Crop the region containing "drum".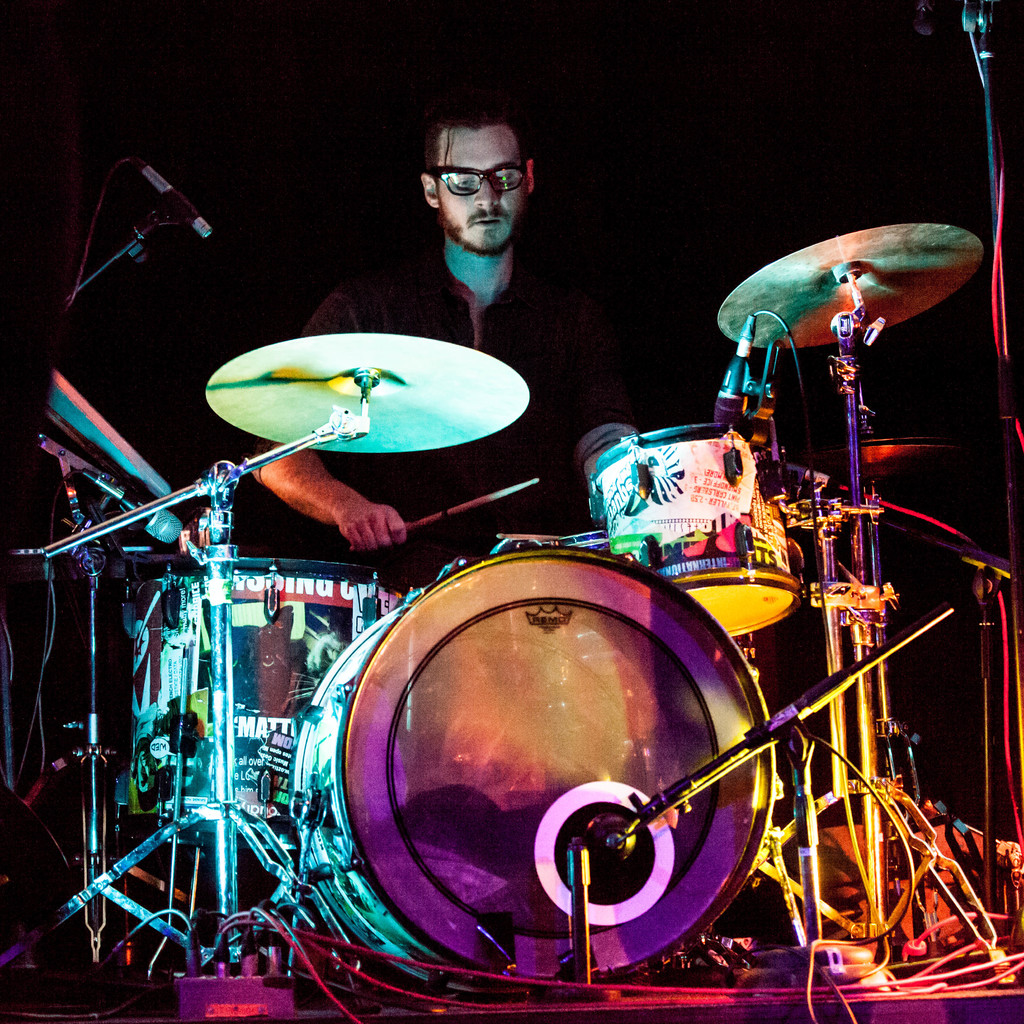
Crop region: <bbox>288, 543, 779, 987</bbox>.
